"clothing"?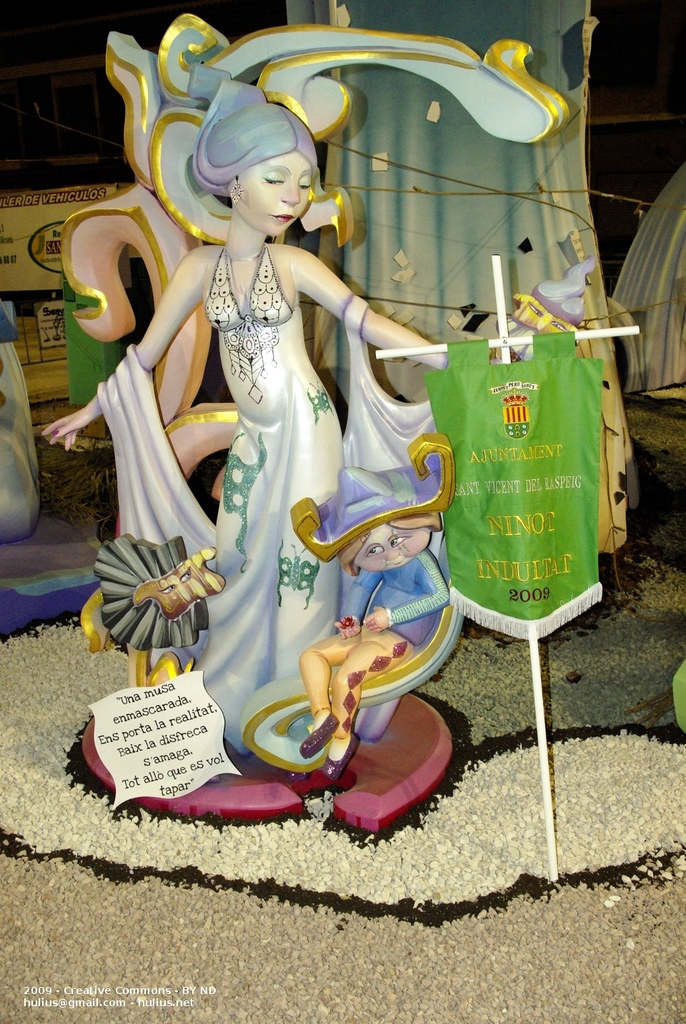
[299, 550, 451, 739]
